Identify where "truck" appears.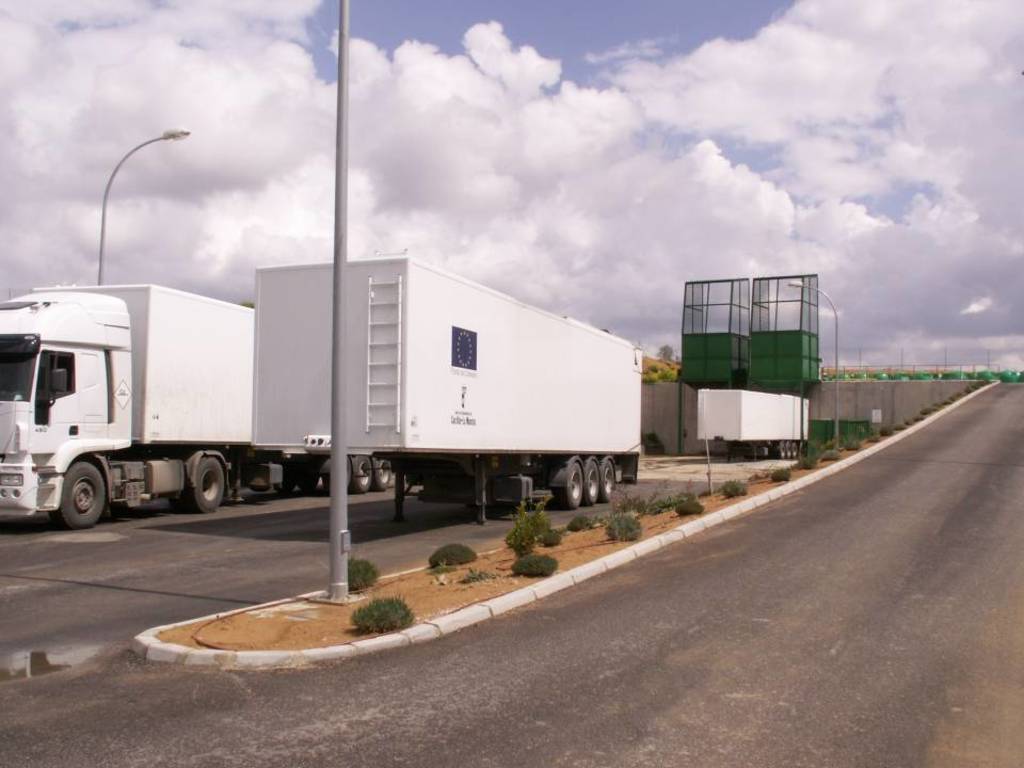
Appears at 0,276,402,526.
